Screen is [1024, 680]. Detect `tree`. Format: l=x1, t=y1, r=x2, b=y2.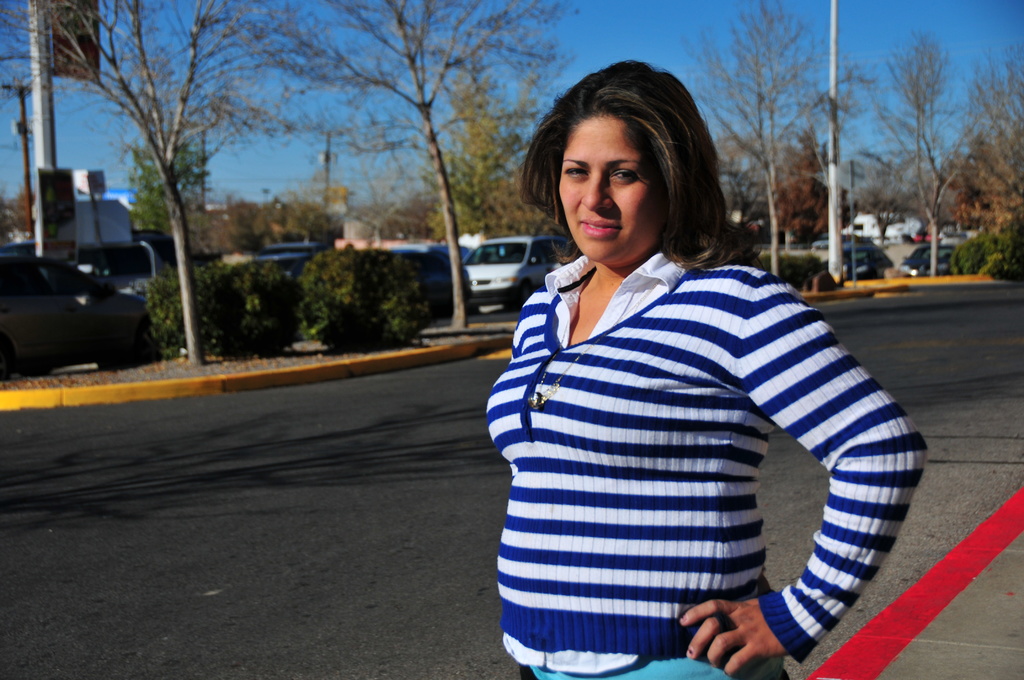
l=115, t=125, r=225, b=250.
